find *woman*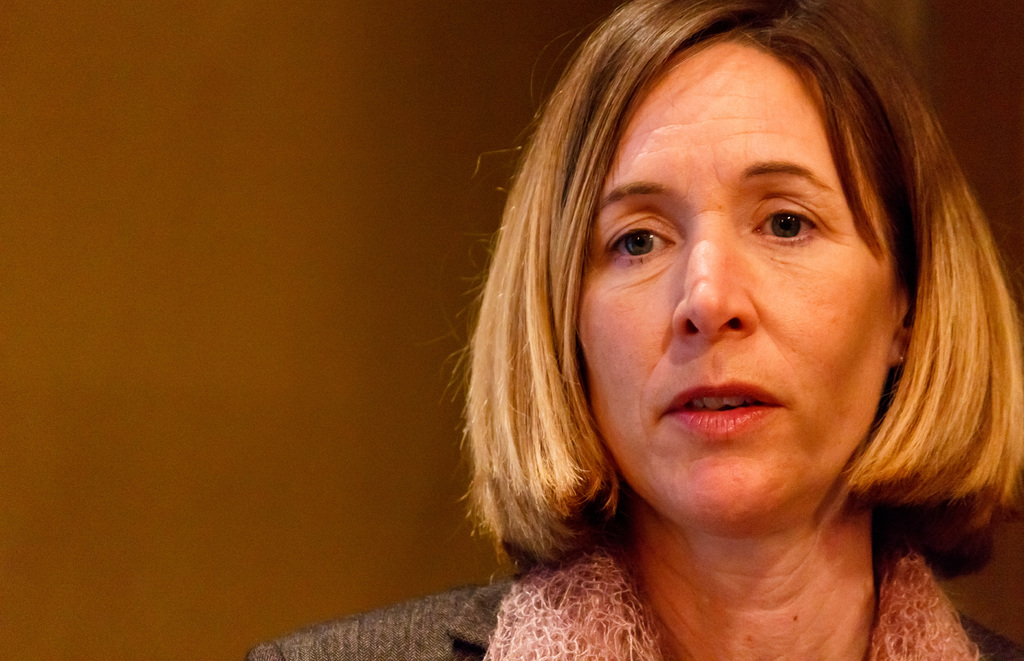
bbox=(385, 24, 1023, 660)
